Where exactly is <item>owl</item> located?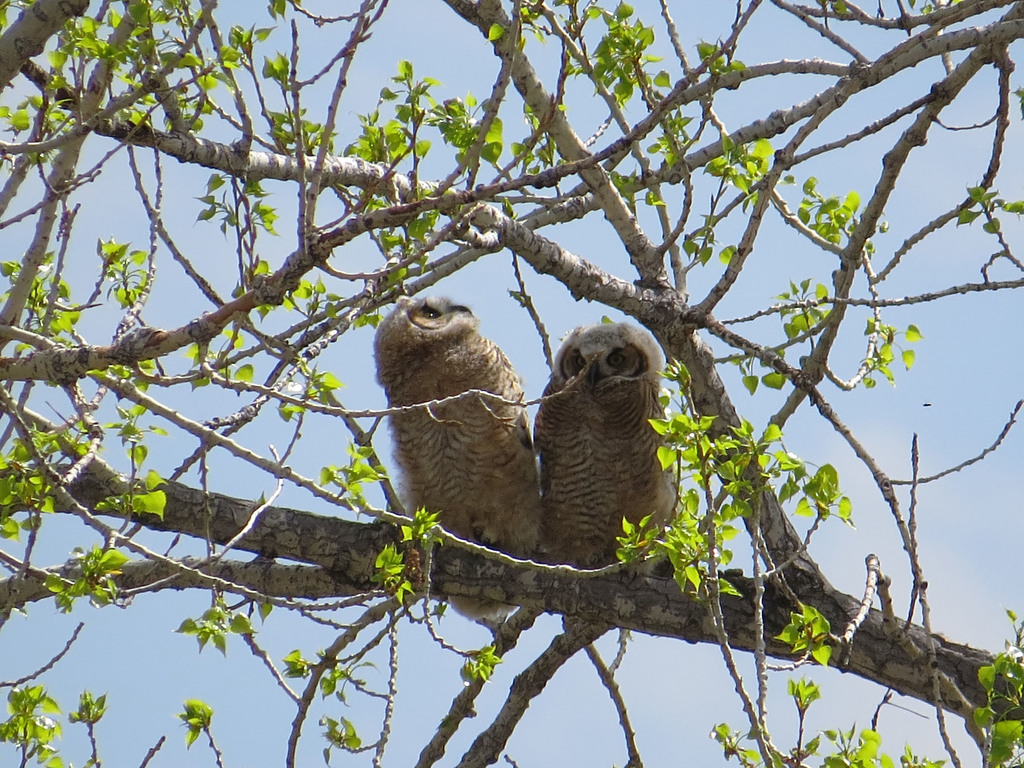
Its bounding box is box(532, 311, 677, 577).
